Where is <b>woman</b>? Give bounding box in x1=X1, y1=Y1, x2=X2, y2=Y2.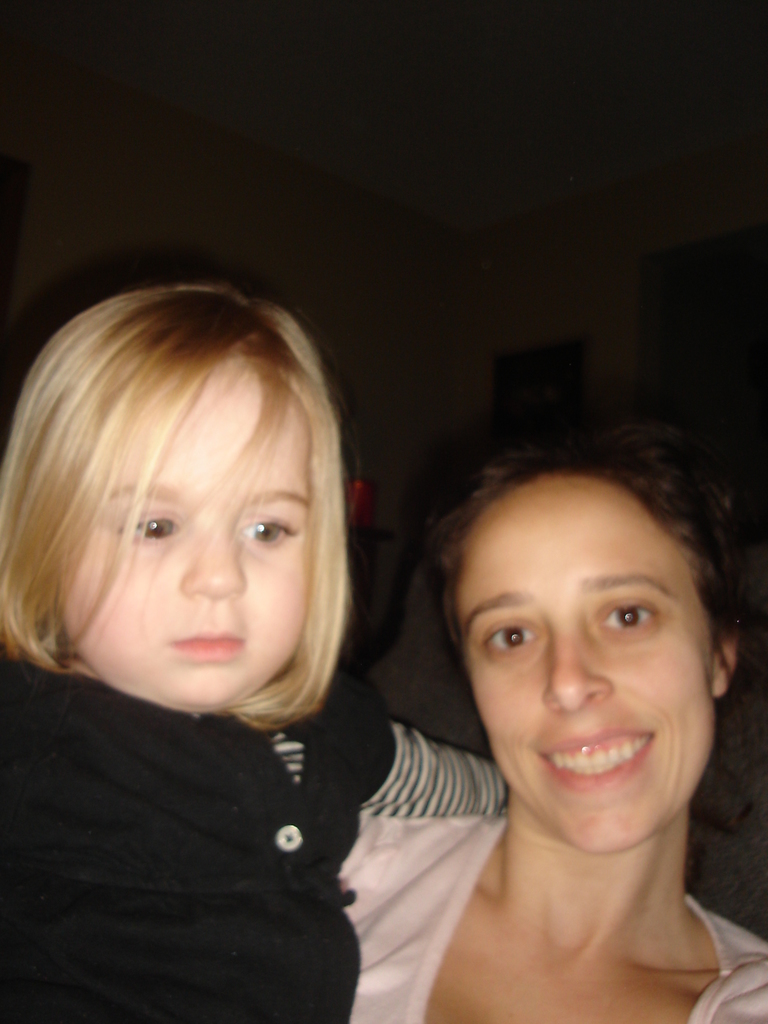
x1=314, y1=374, x2=767, y2=1007.
